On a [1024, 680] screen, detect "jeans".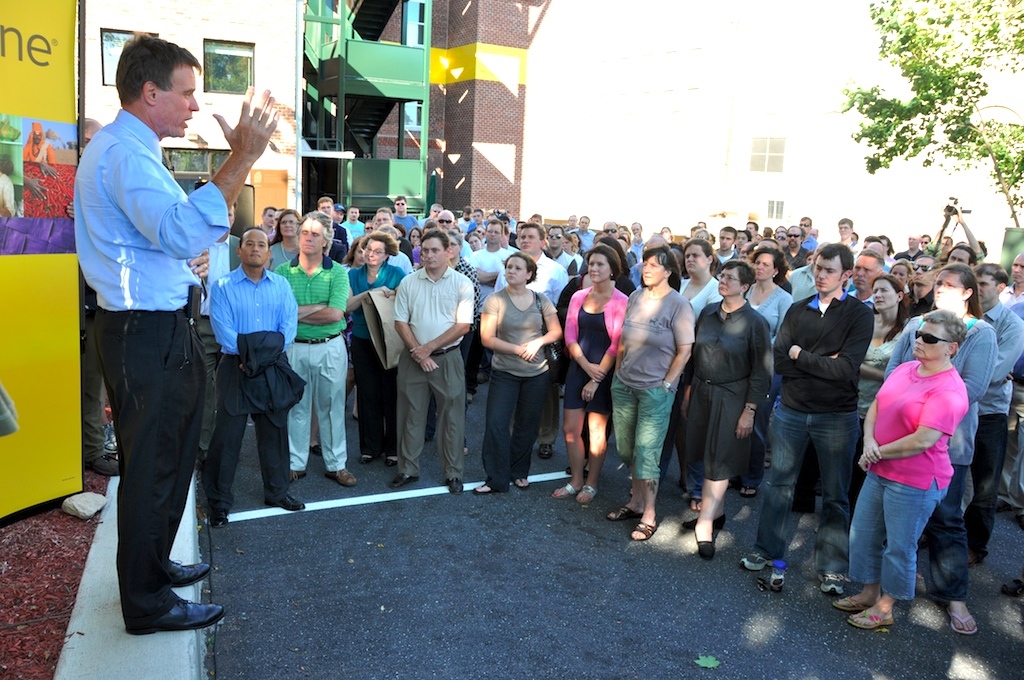
bbox(868, 469, 963, 625).
